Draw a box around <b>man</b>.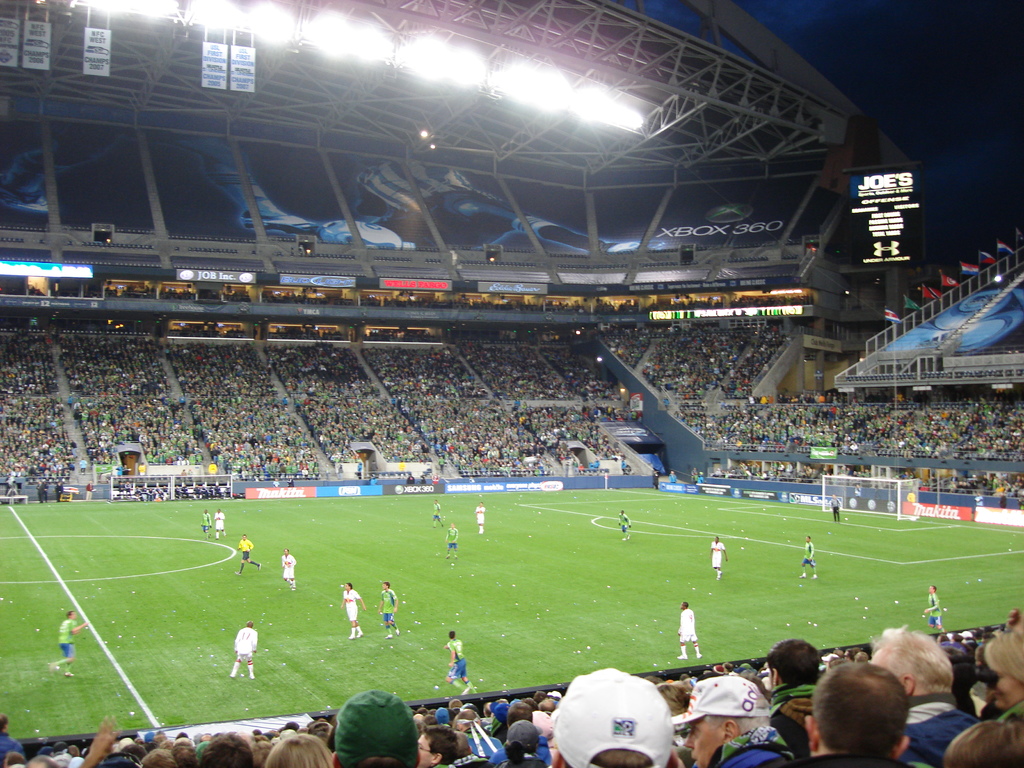
[236,532,260,575].
